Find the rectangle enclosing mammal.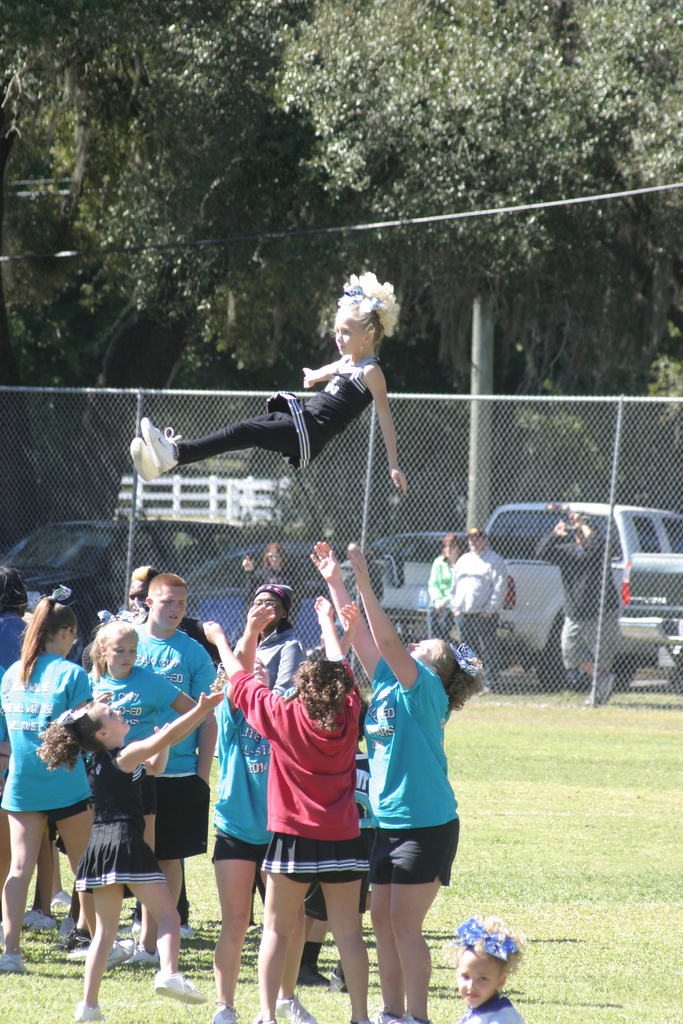
[left=431, top=533, right=464, bottom=638].
